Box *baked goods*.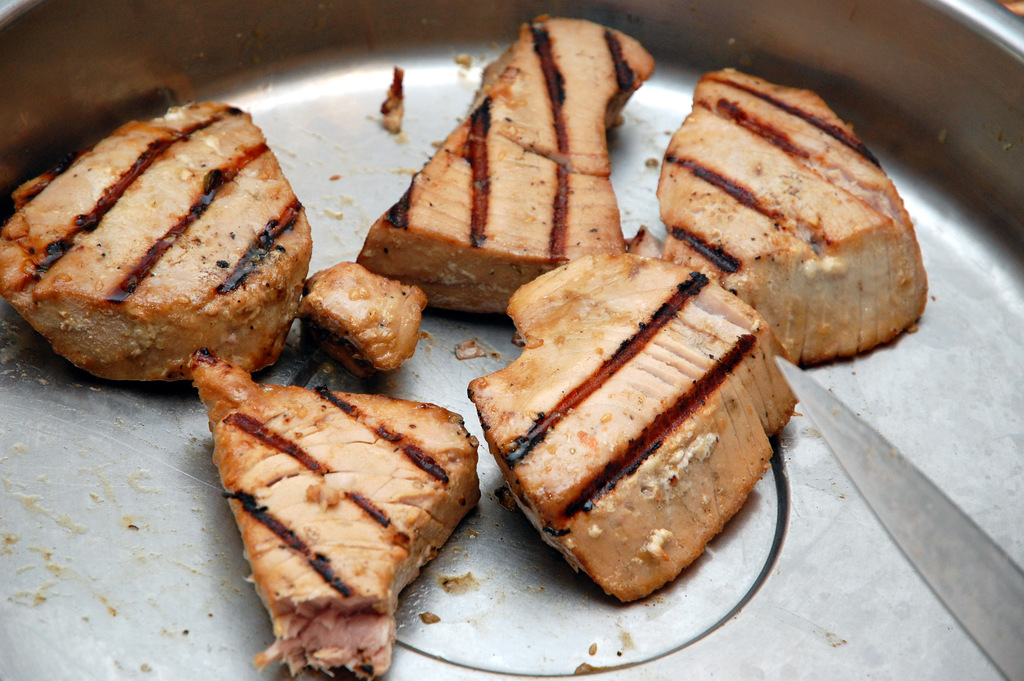
{"x1": 483, "y1": 245, "x2": 806, "y2": 621}.
